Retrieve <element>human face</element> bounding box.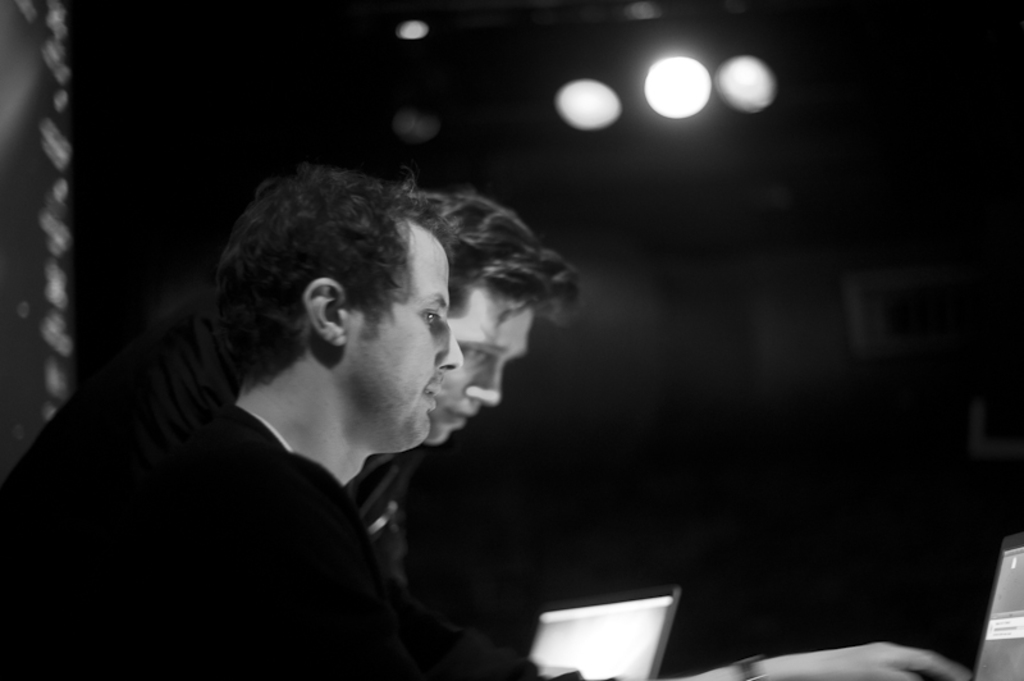
Bounding box: BBox(434, 292, 547, 447).
